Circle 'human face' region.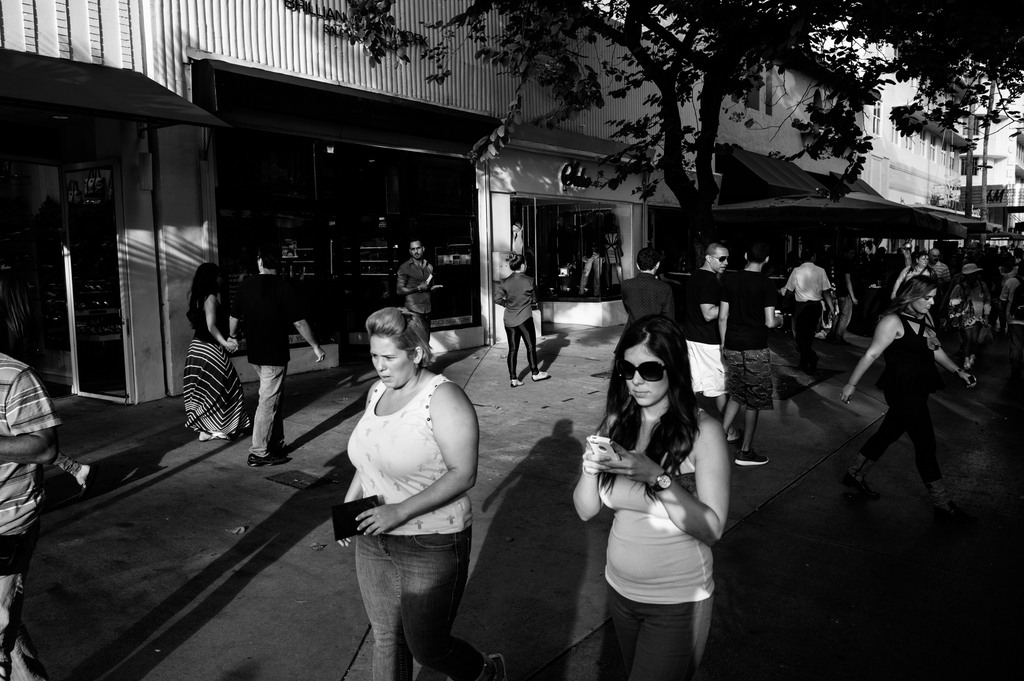
Region: rect(619, 337, 666, 408).
